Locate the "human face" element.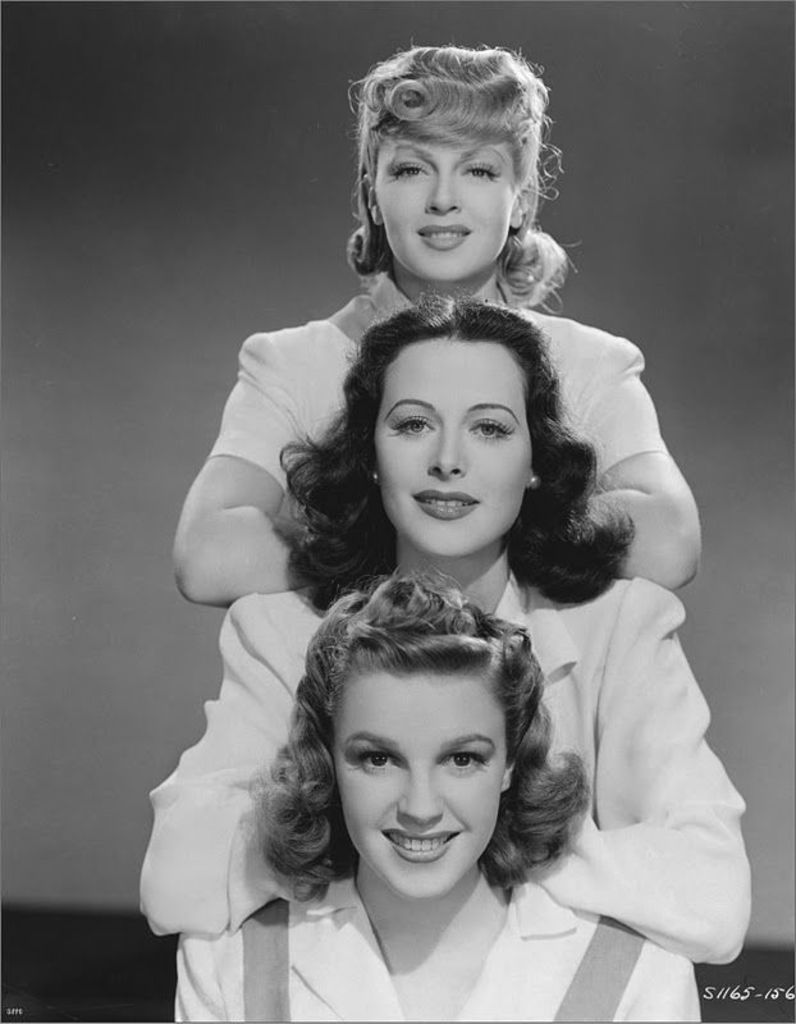
Element bbox: <bbox>375, 338, 531, 557</bbox>.
